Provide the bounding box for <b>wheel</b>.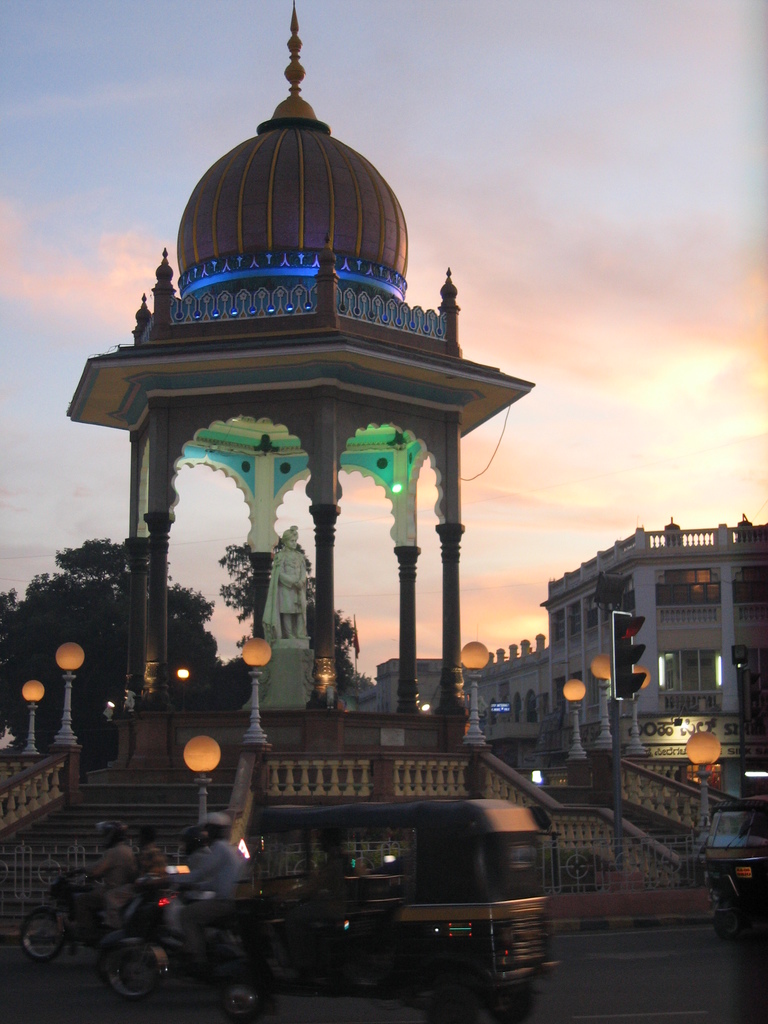
crop(428, 984, 479, 1023).
